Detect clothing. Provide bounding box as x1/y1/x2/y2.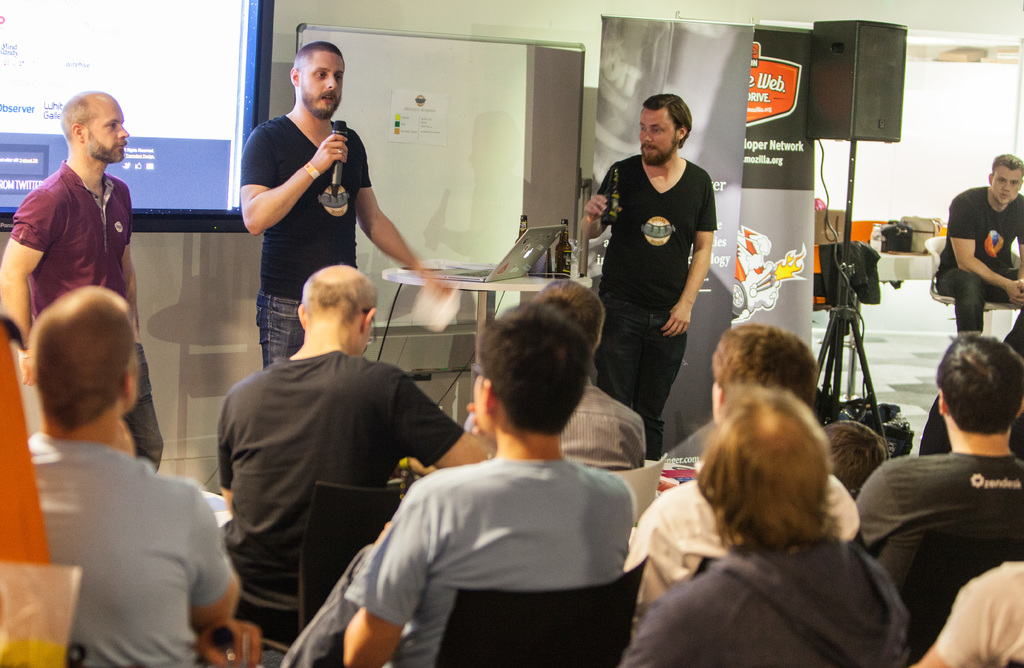
21/427/240/667.
